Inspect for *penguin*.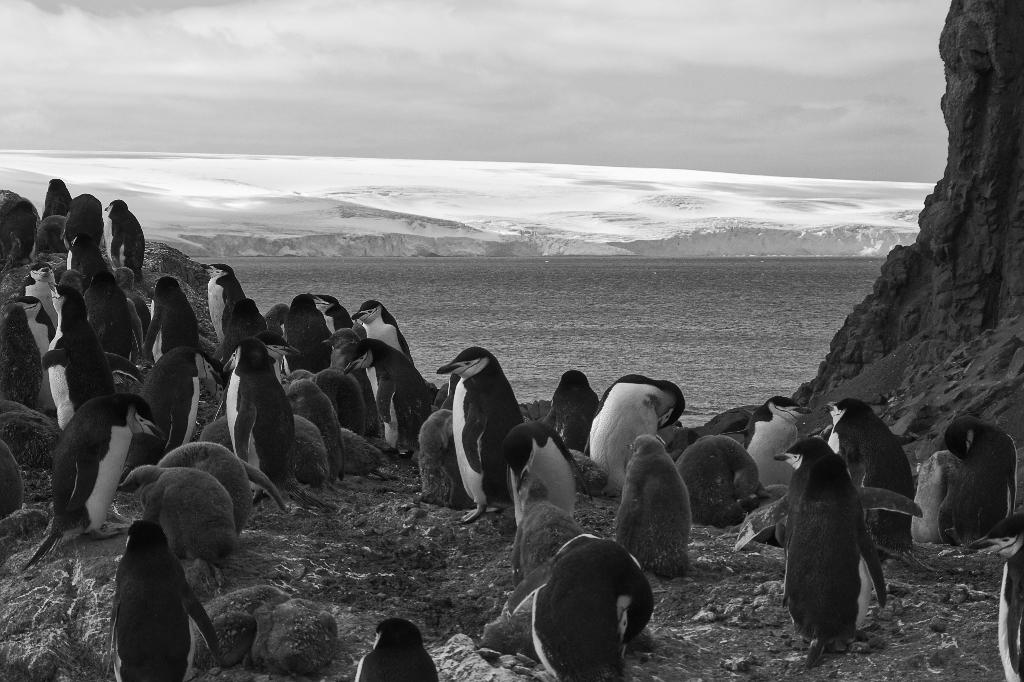
Inspection: region(102, 197, 143, 280).
